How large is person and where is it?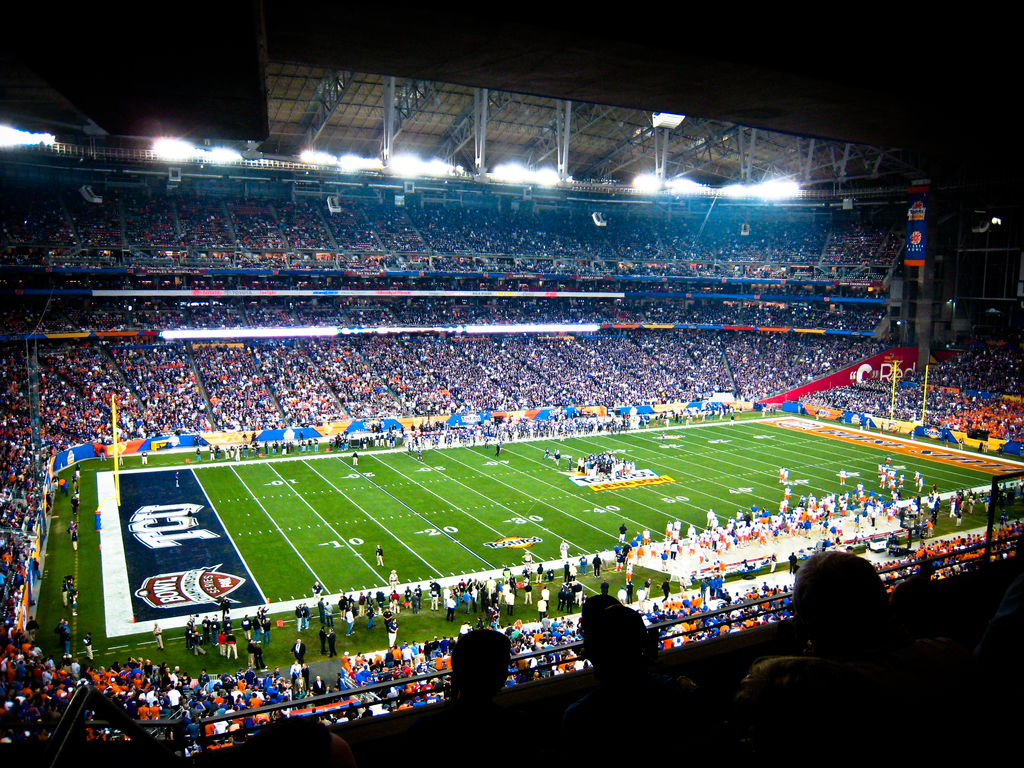
Bounding box: detection(578, 446, 636, 481).
